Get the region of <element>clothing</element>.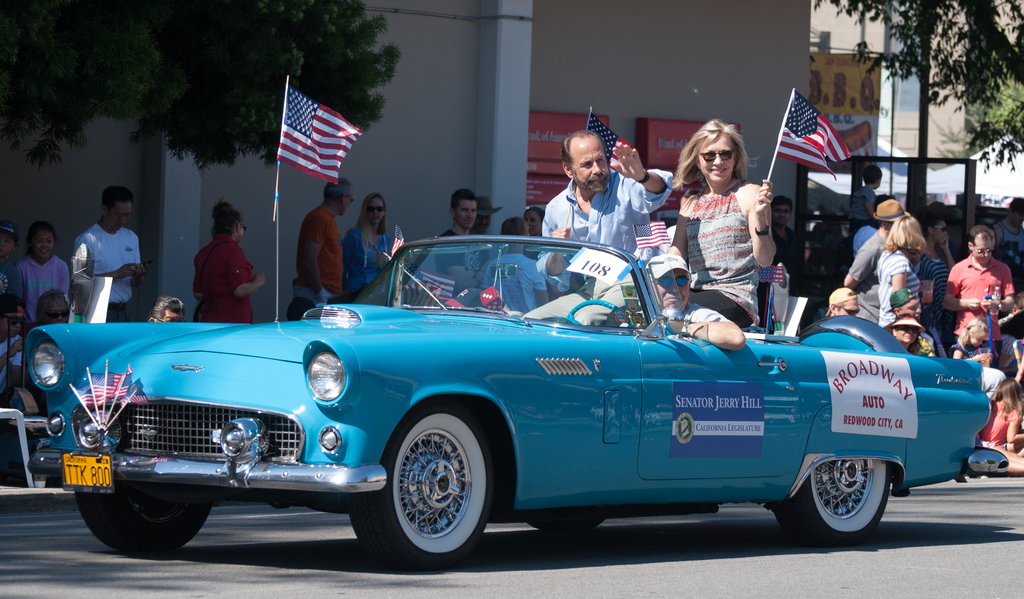
BBox(772, 225, 803, 298).
